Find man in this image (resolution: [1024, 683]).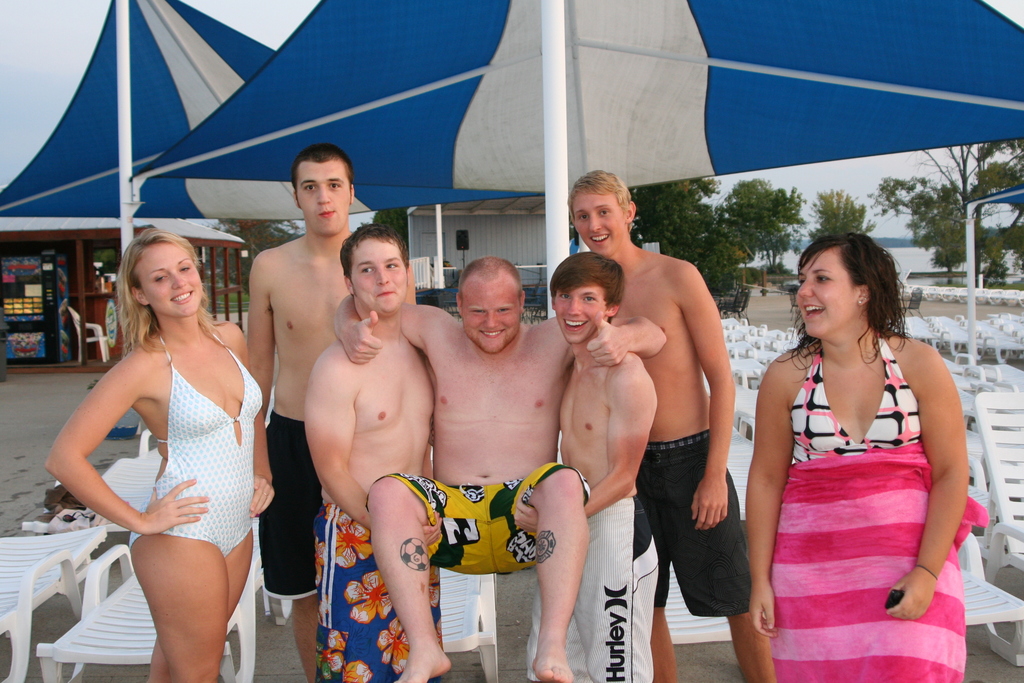
{"left": 588, "top": 186, "right": 769, "bottom": 659}.
